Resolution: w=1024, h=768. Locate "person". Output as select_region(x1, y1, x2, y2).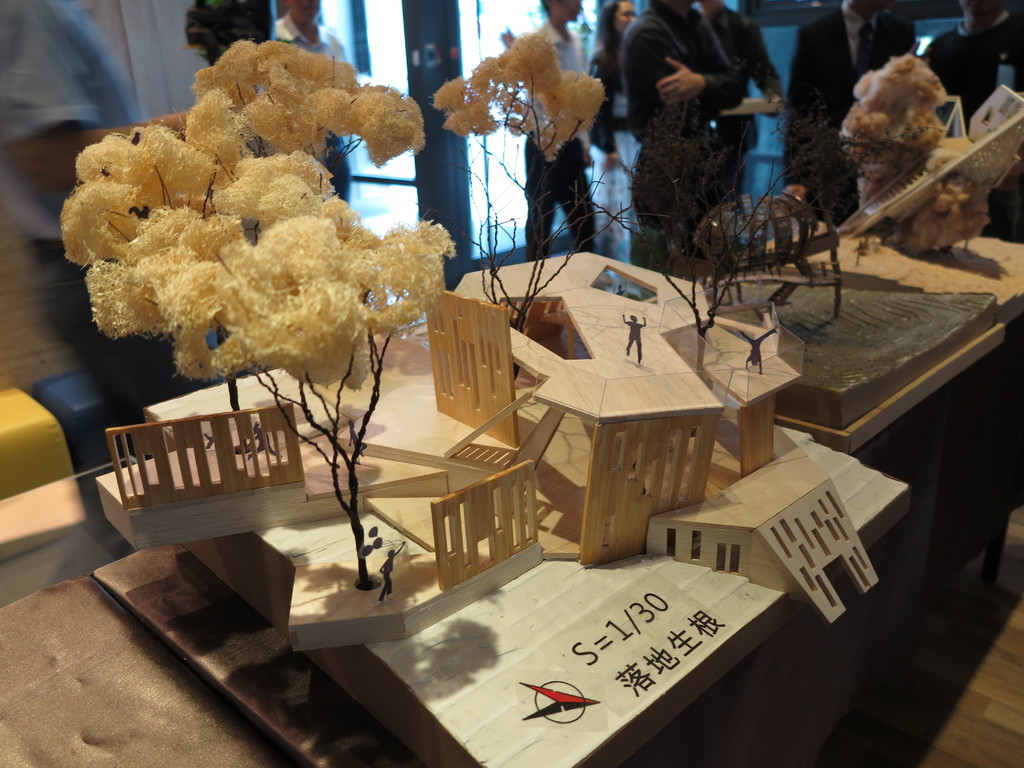
select_region(618, 0, 746, 284).
